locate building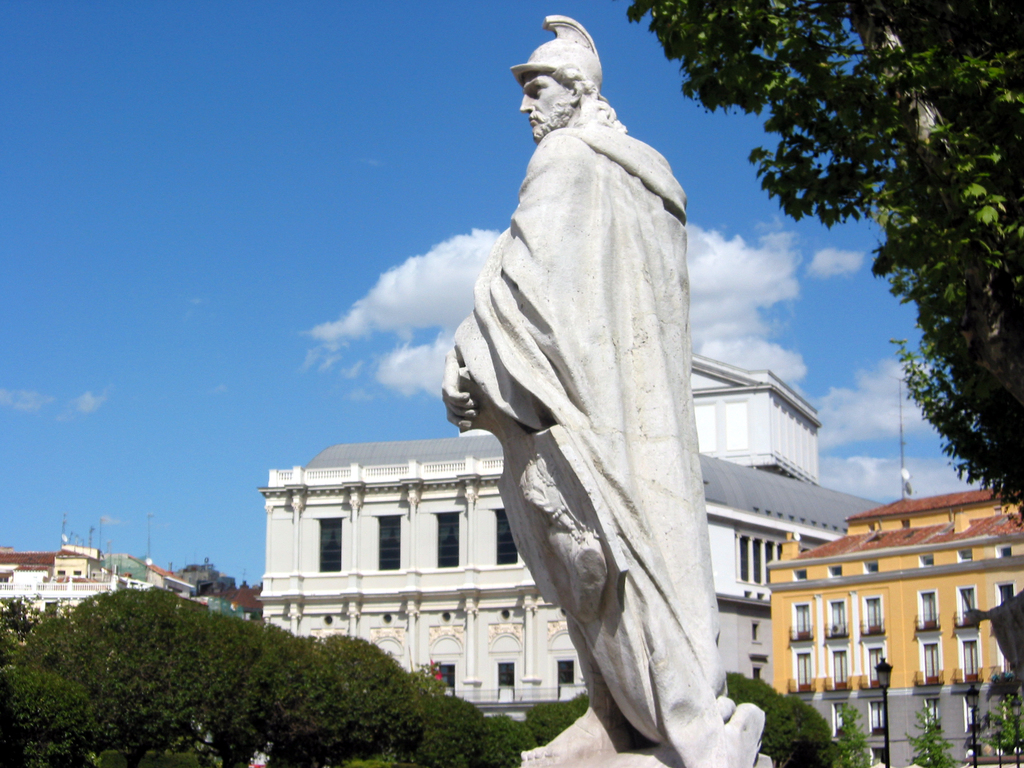
<bbox>0, 545, 193, 622</bbox>
